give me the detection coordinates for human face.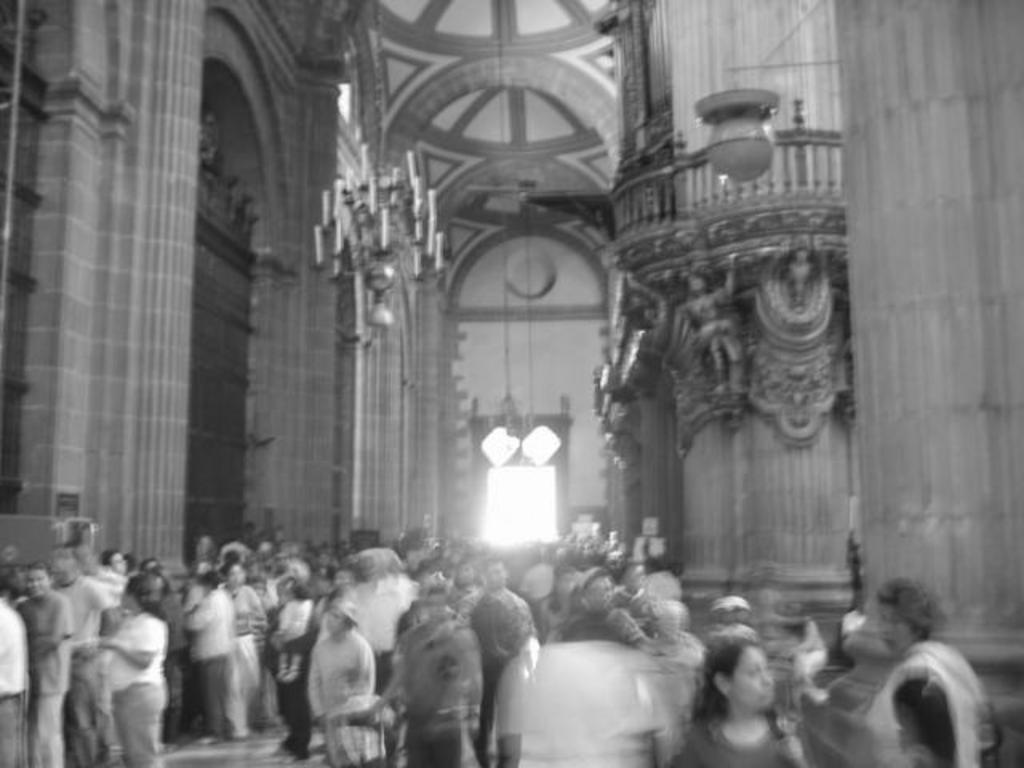
bbox=(728, 642, 776, 710).
